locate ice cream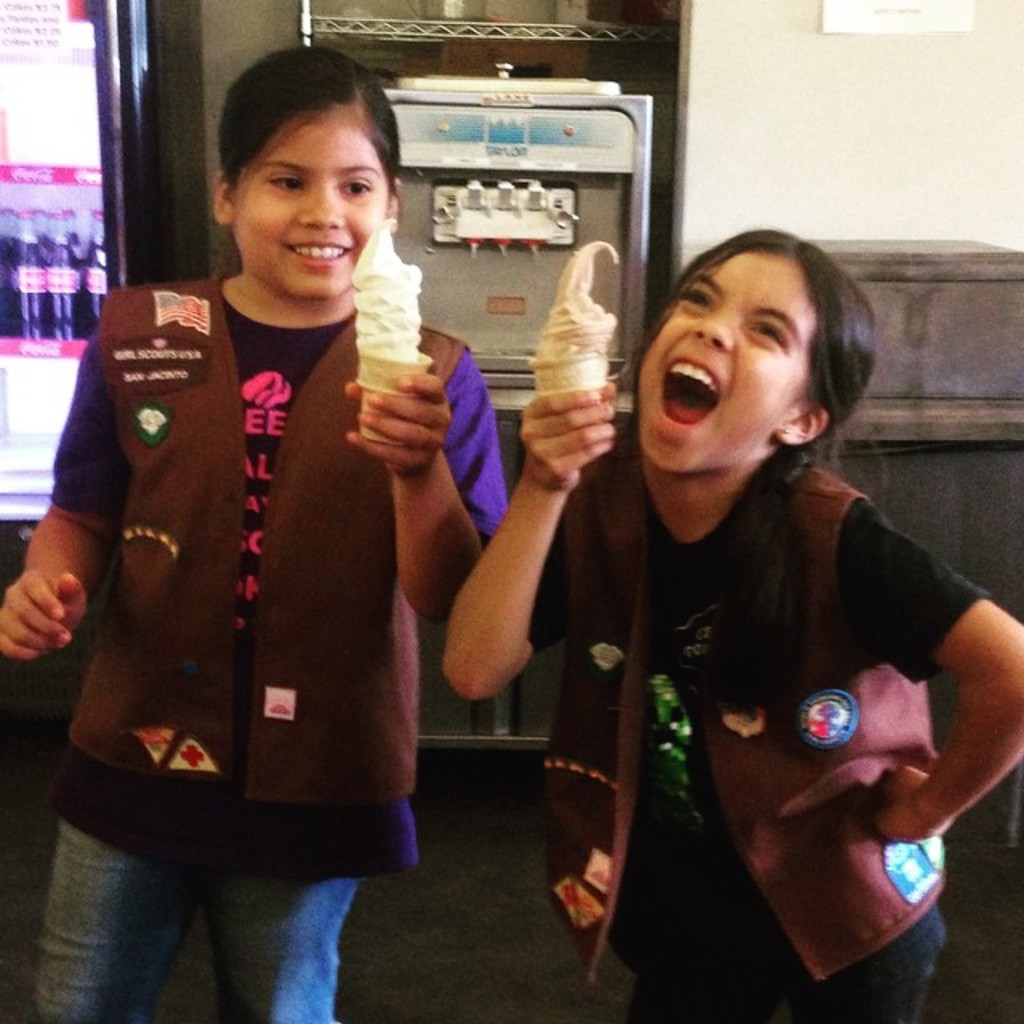
crop(534, 238, 619, 355)
